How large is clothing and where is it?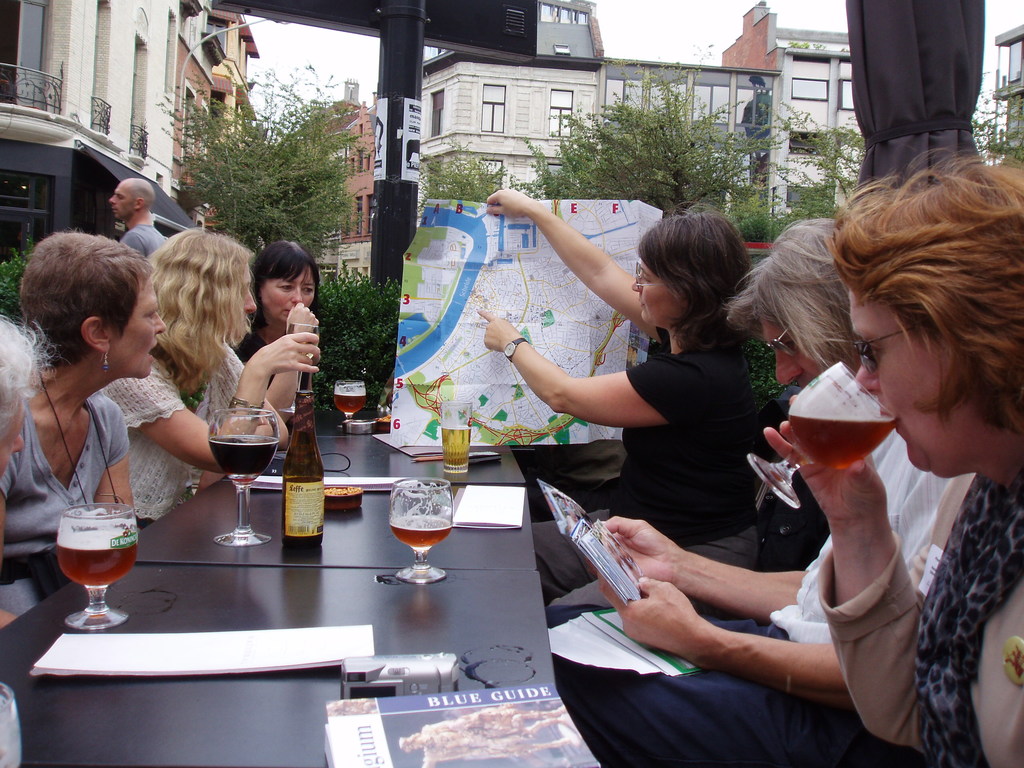
Bounding box: (819,470,1023,767).
